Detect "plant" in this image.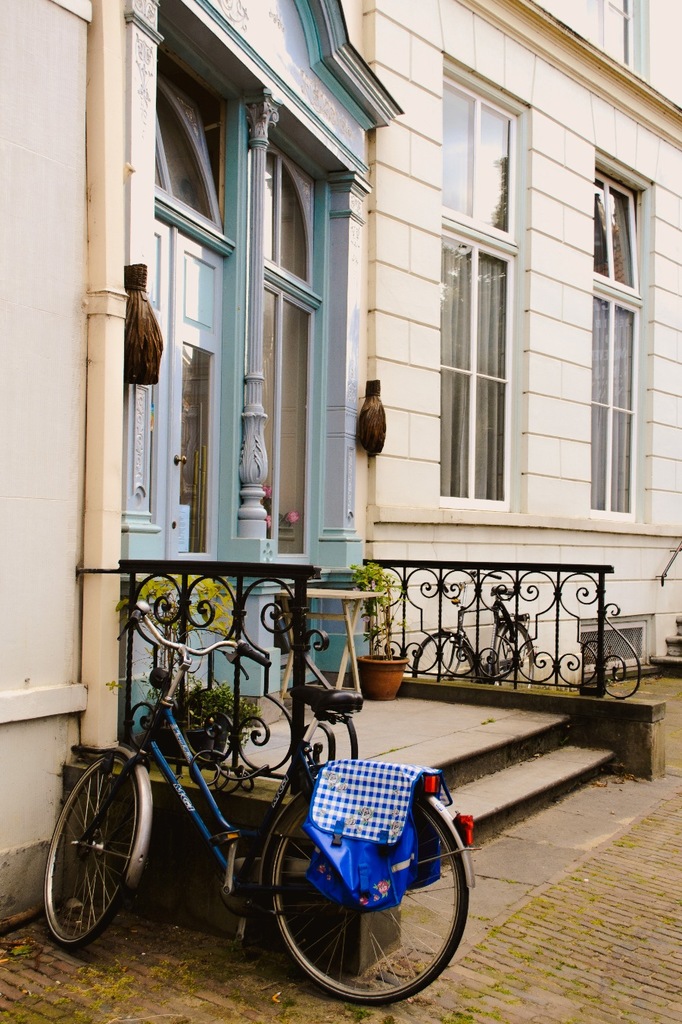
Detection: select_region(341, 560, 398, 660).
